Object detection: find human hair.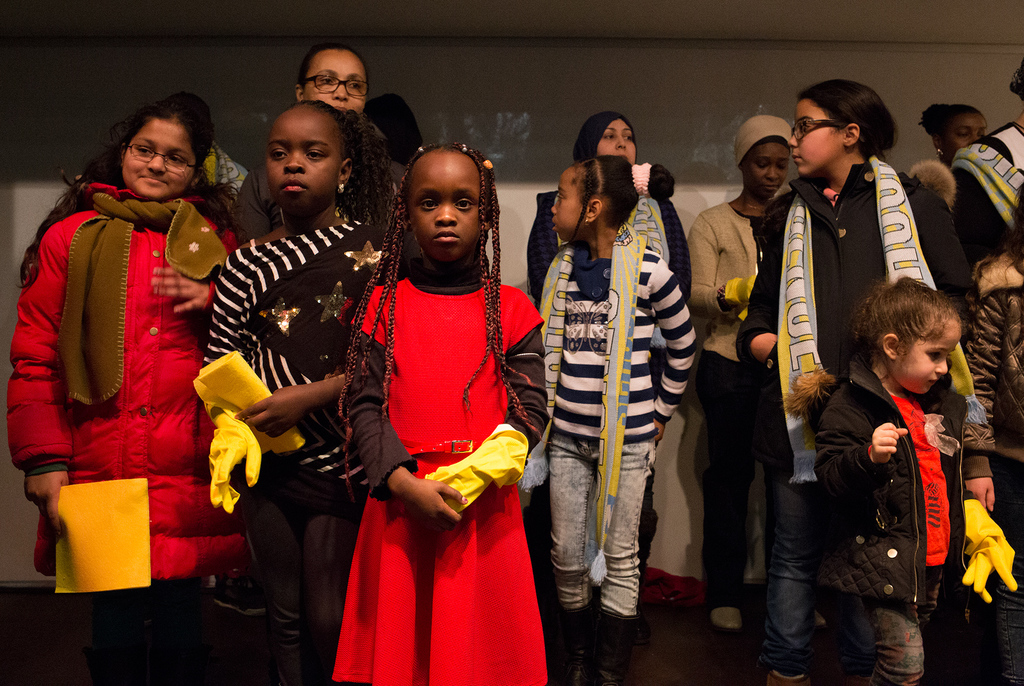
x1=283 y1=98 x2=388 y2=225.
